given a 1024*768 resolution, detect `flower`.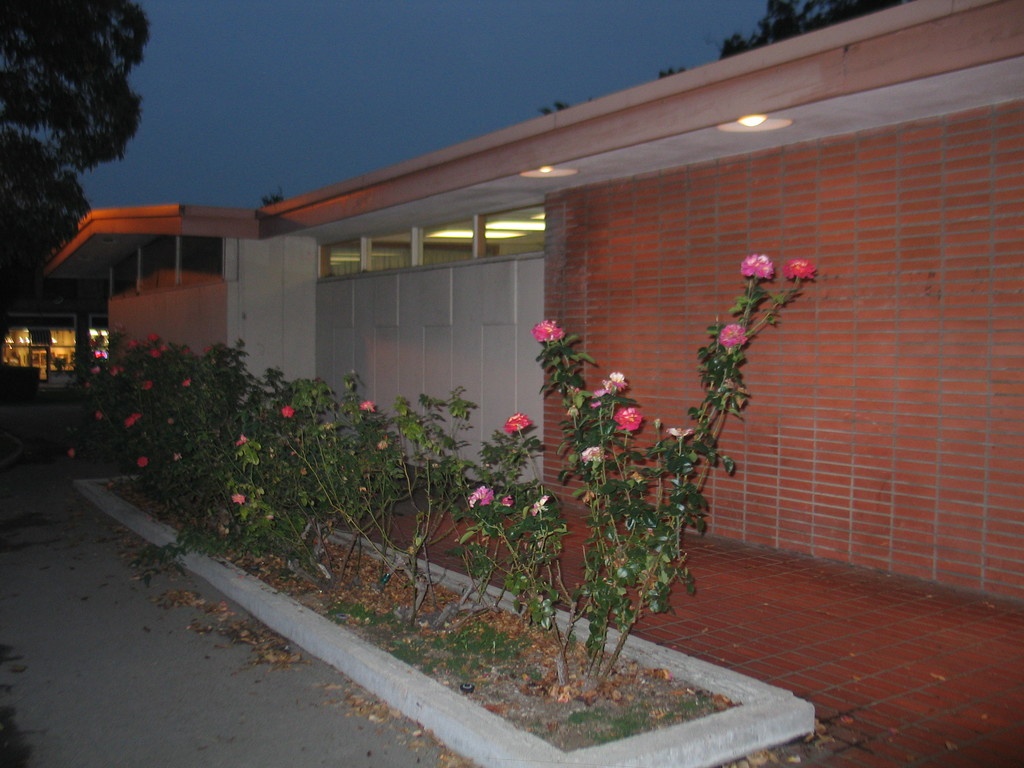
(left=264, top=445, right=280, bottom=461).
